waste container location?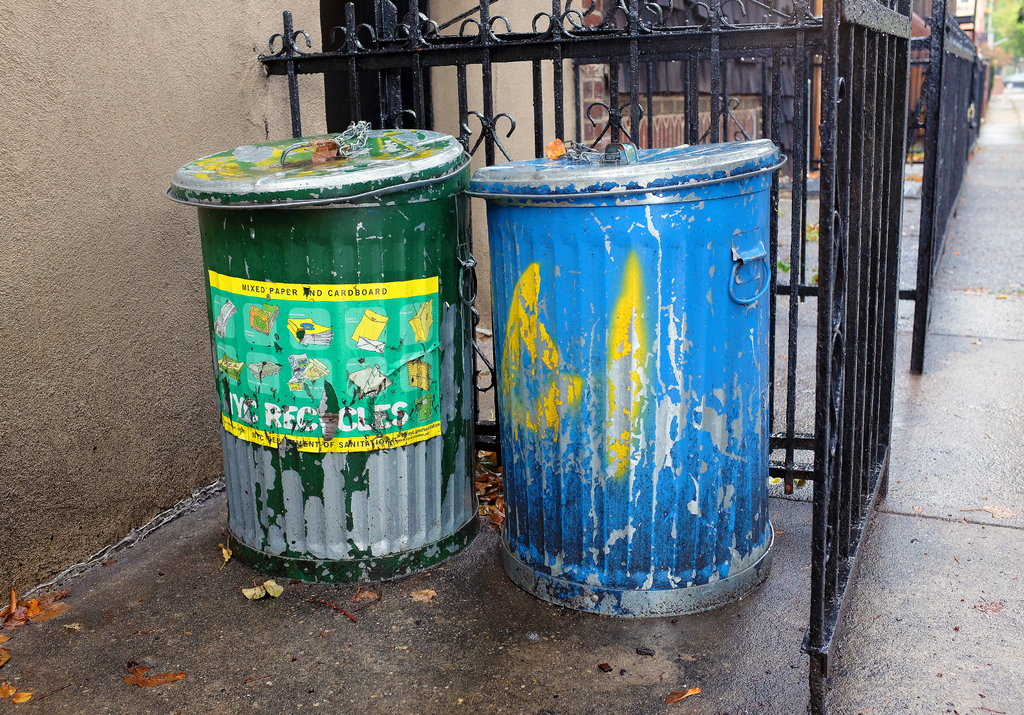
detection(164, 121, 471, 585)
